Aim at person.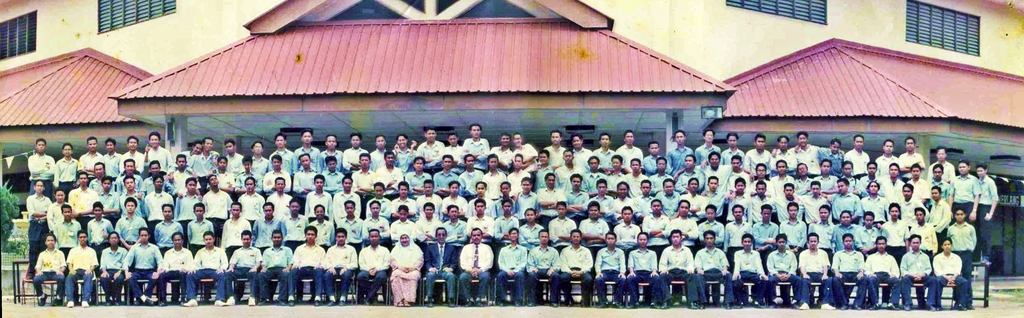
Aimed at 782:203:806:248.
